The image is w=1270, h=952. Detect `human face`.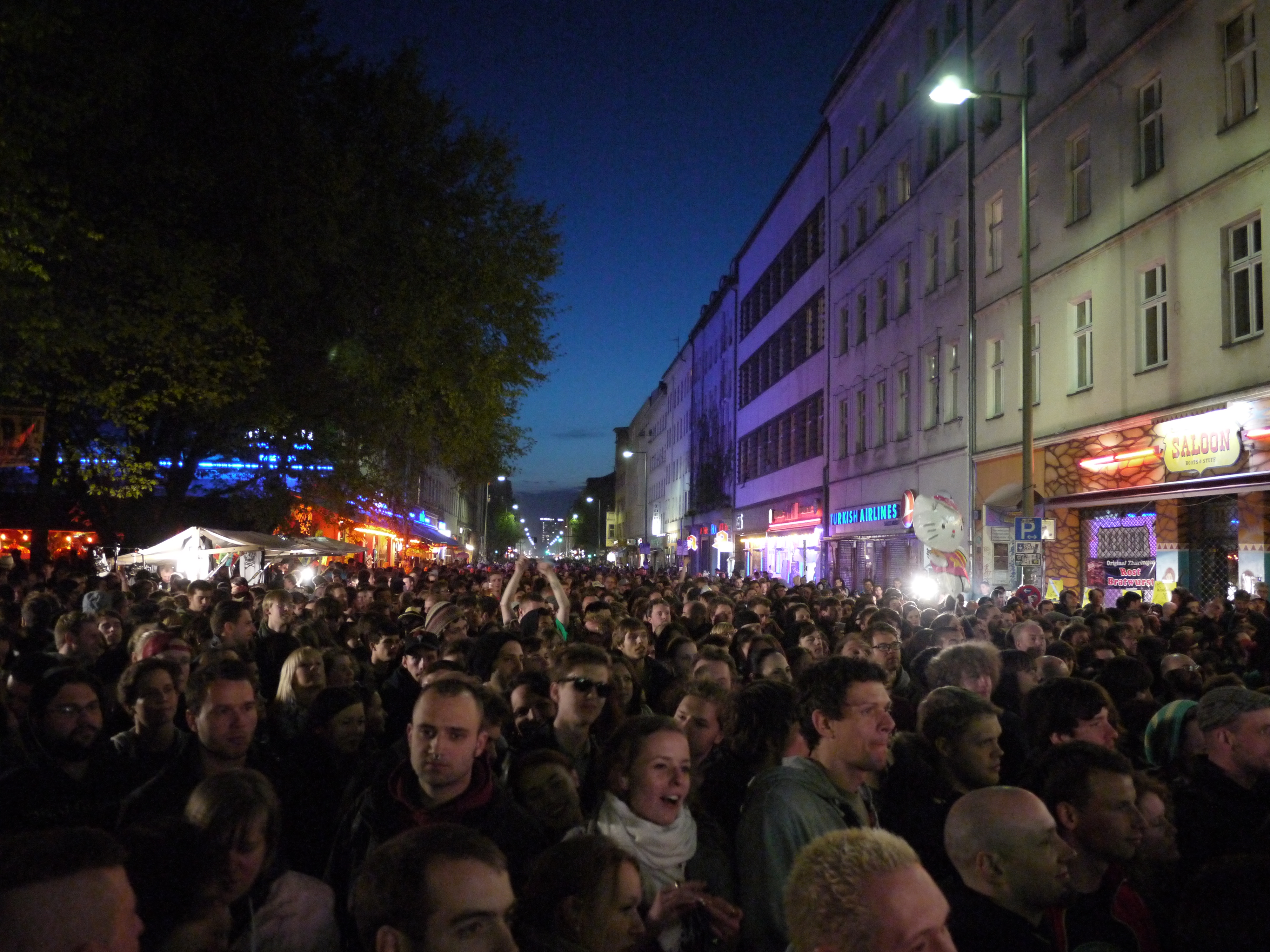
Detection: l=68, t=257, r=85, b=288.
